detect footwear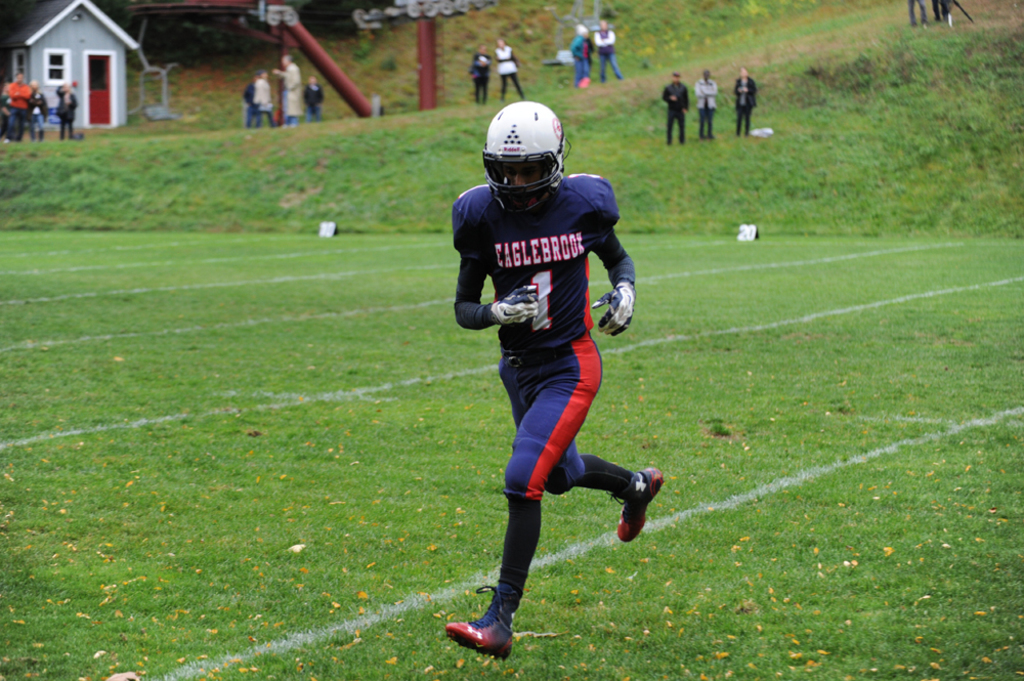
{"left": 613, "top": 470, "right": 669, "bottom": 543}
